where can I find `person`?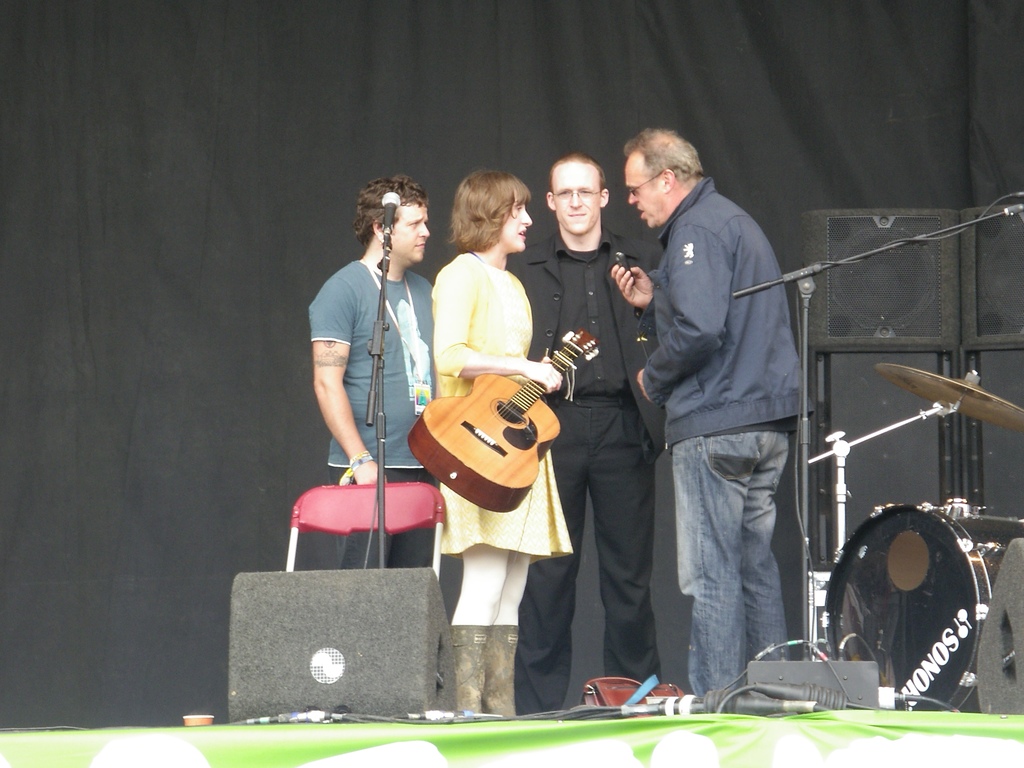
You can find it at box=[308, 164, 428, 581].
